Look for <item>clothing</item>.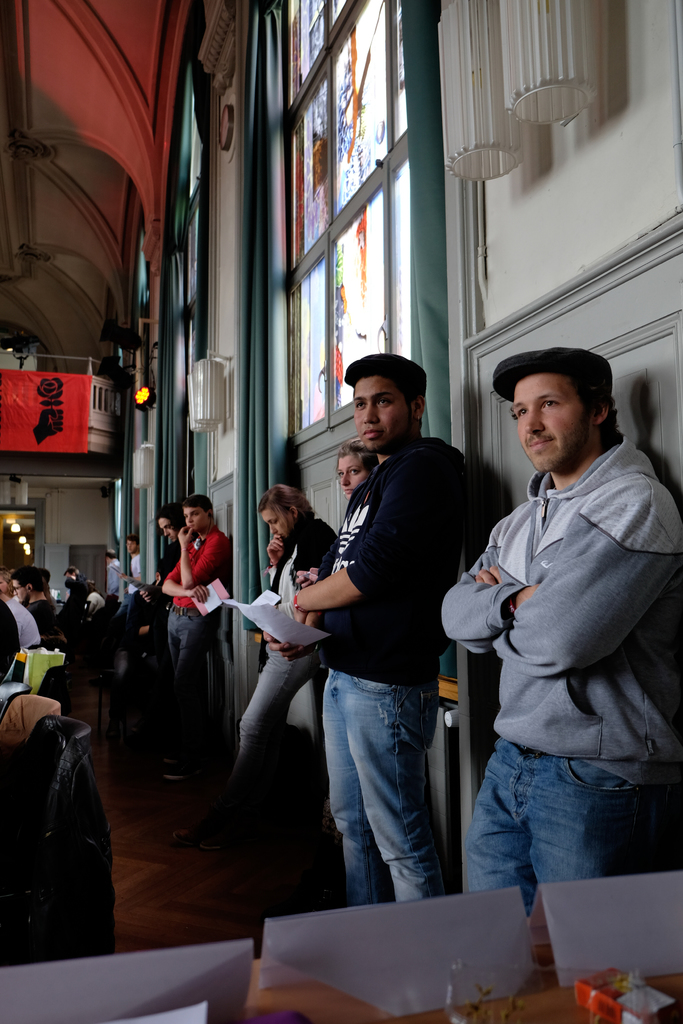
Found: 0/599/22/685.
